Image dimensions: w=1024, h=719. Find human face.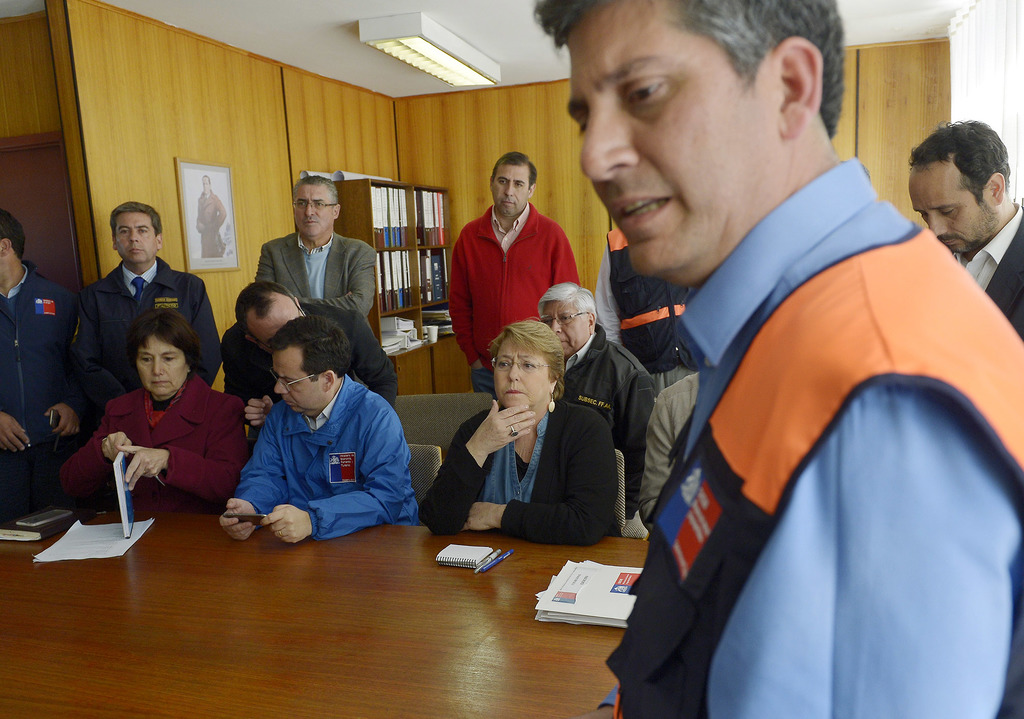
271,351,325,414.
